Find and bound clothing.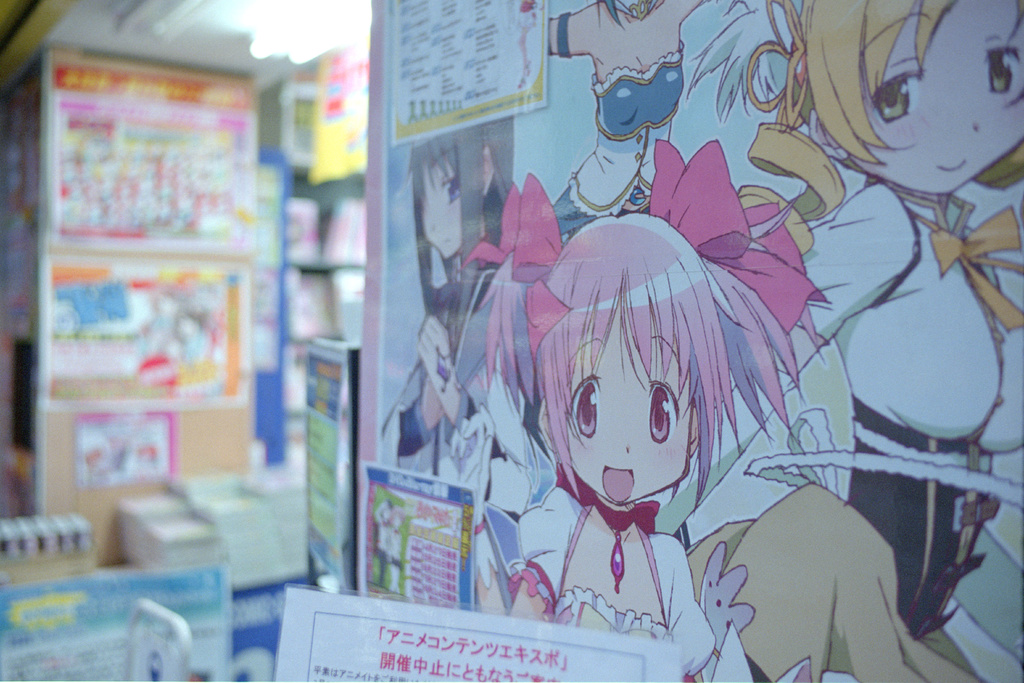
Bound: 506, 461, 716, 682.
